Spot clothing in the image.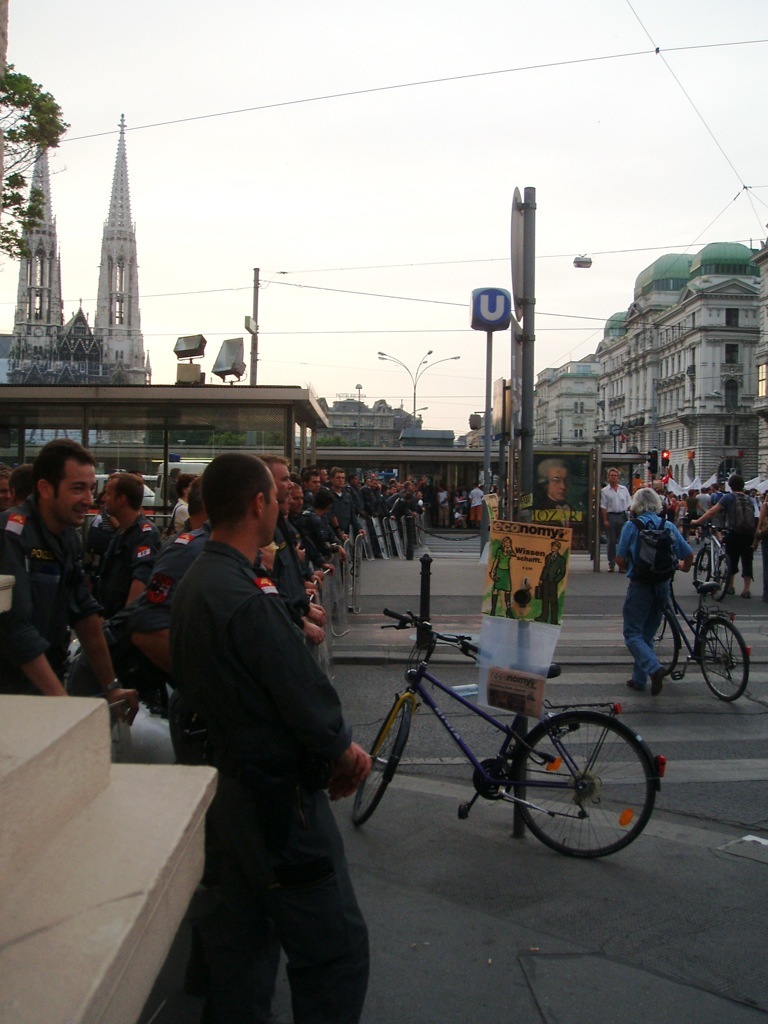
clothing found at 492,547,513,596.
